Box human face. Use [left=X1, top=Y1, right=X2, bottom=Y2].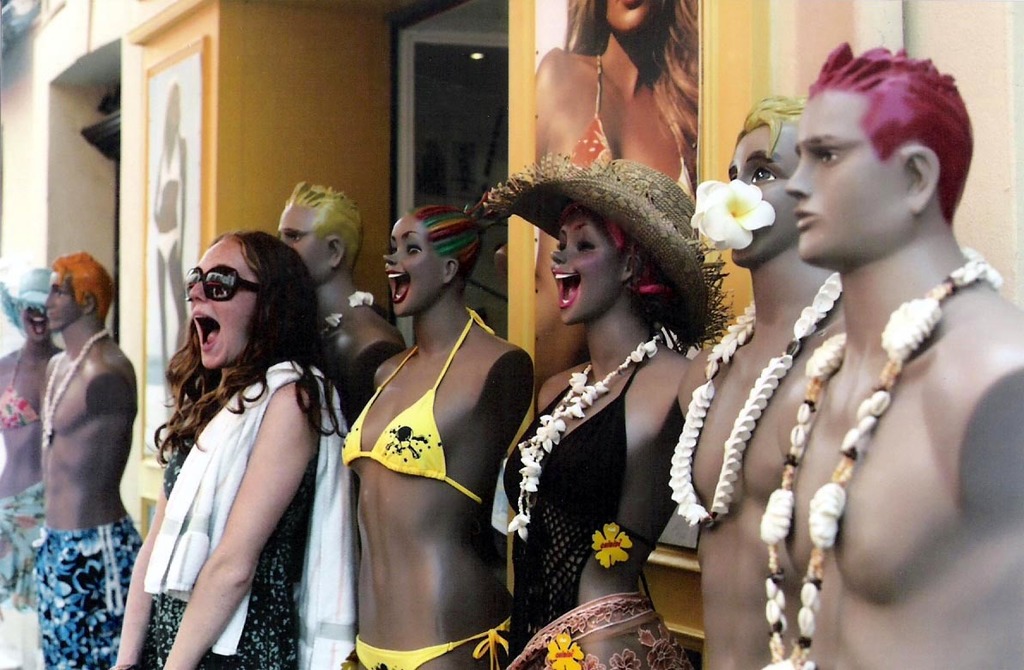
[left=281, top=201, right=332, bottom=282].
